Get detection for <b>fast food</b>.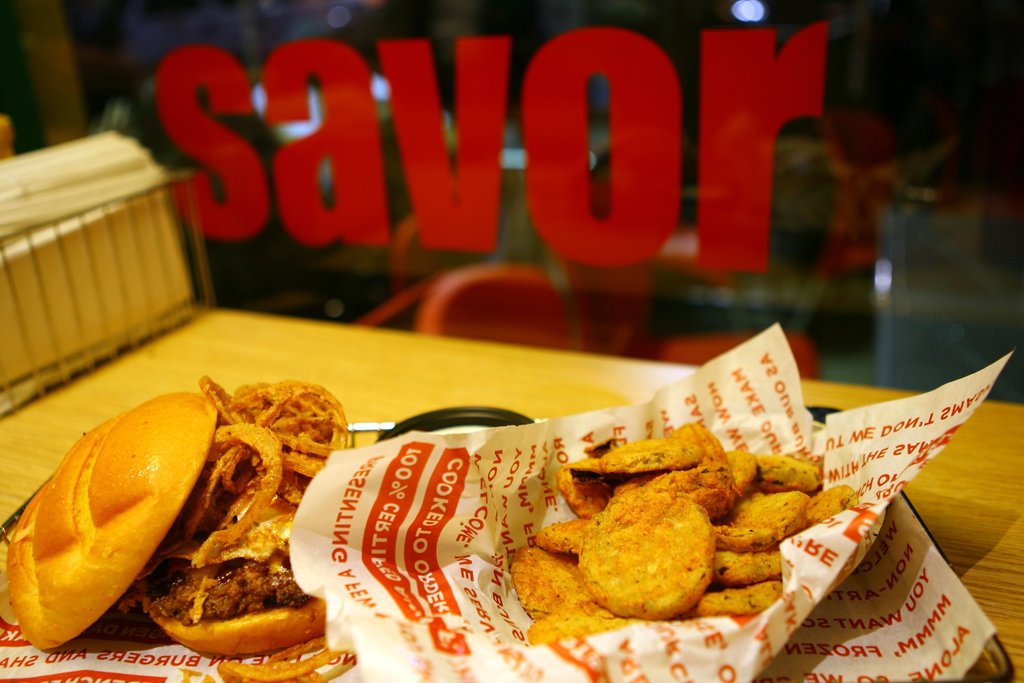
Detection: 3 390 218 655.
